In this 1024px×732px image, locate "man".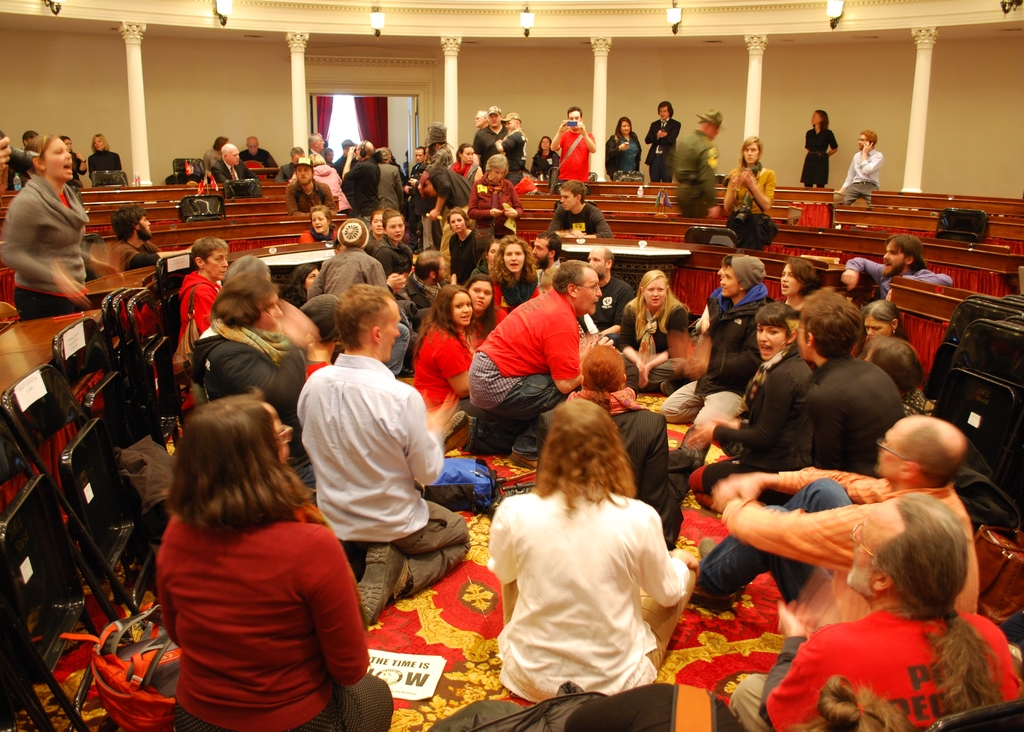
Bounding box: left=541, top=180, right=609, bottom=241.
